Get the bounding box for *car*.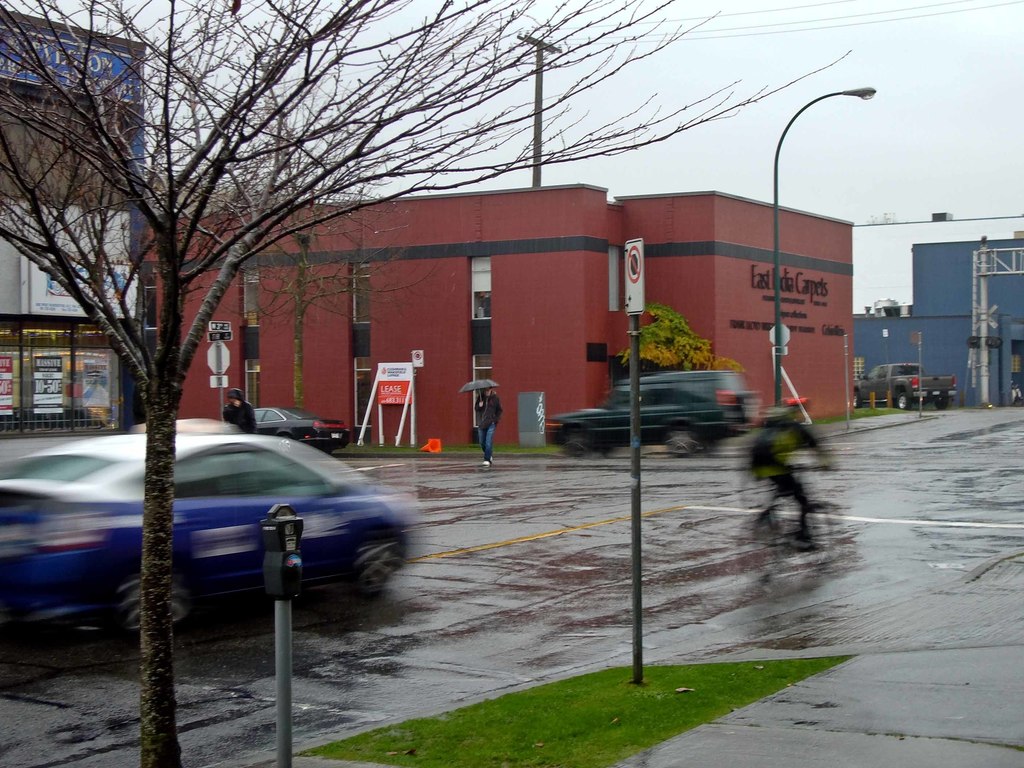
{"left": 253, "top": 408, "right": 350, "bottom": 450}.
